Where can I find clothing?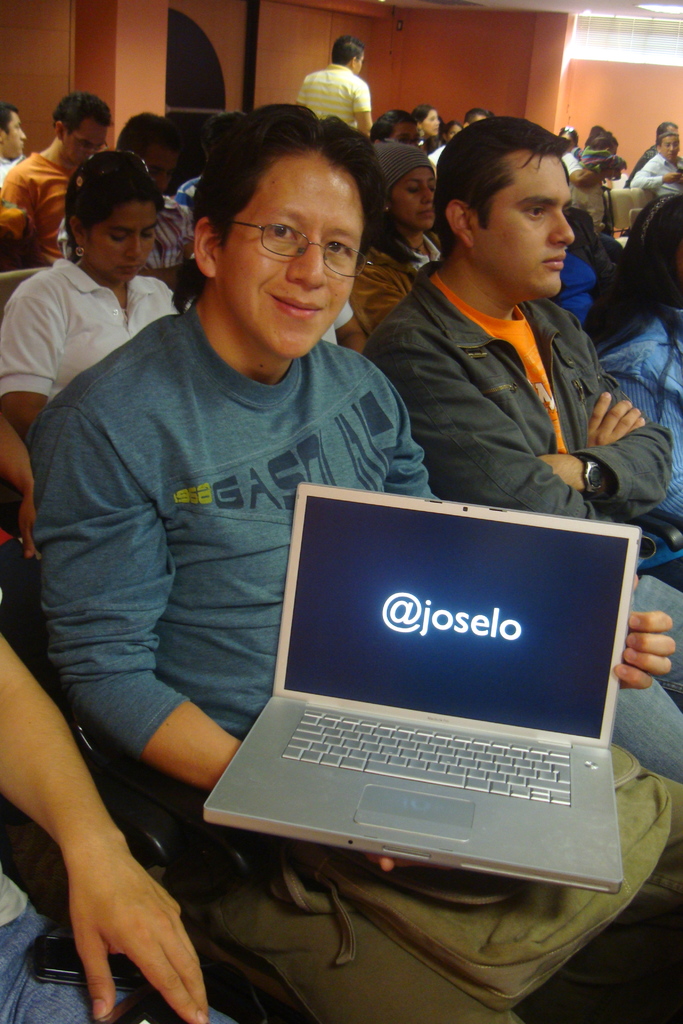
You can find it at 362,246,682,776.
